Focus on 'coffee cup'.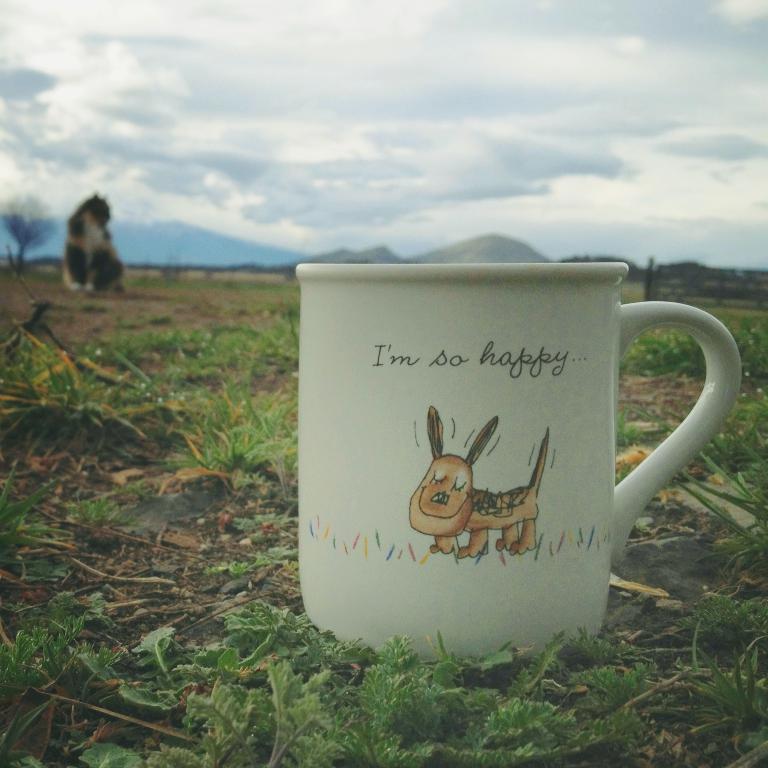
Focused at x1=294, y1=263, x2=745, y2=668.
